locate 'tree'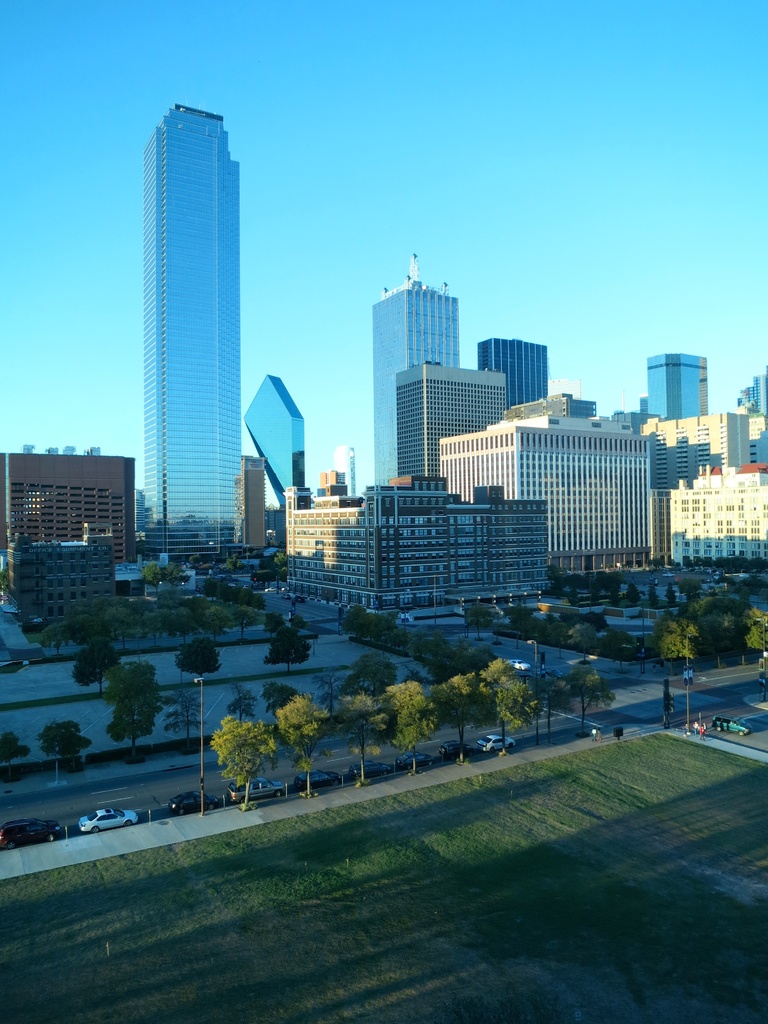
bbox=[265, 631, 312, 673]
